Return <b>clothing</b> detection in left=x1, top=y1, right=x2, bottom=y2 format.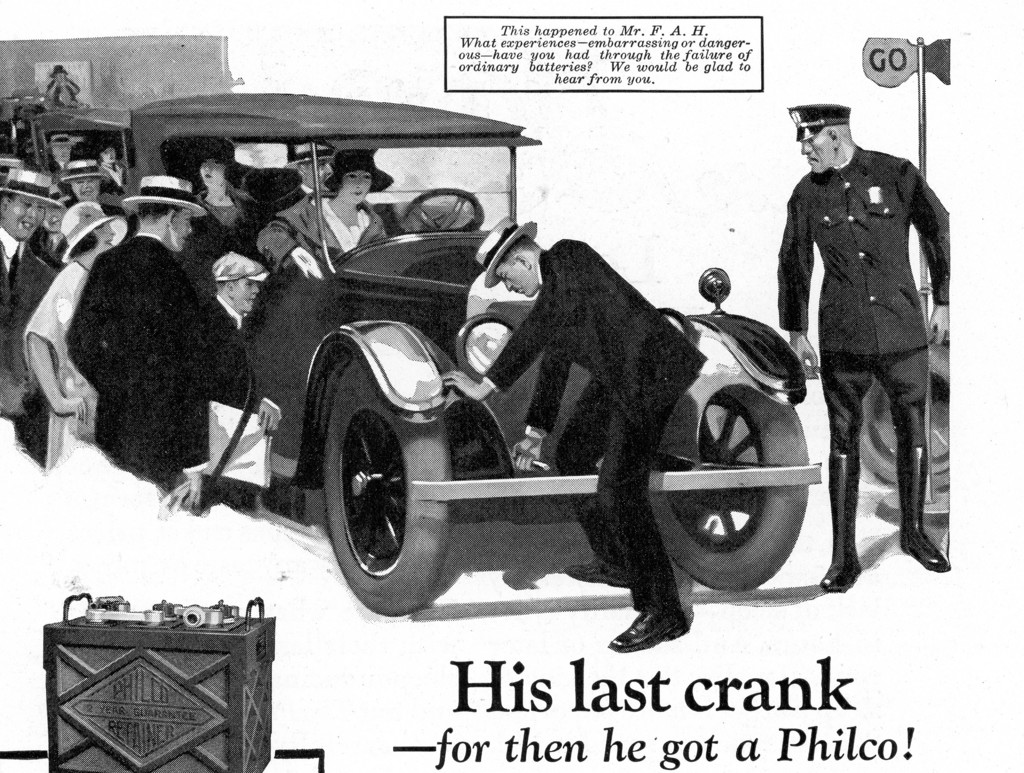
left=67, top=236, right=216, bottom=487.
